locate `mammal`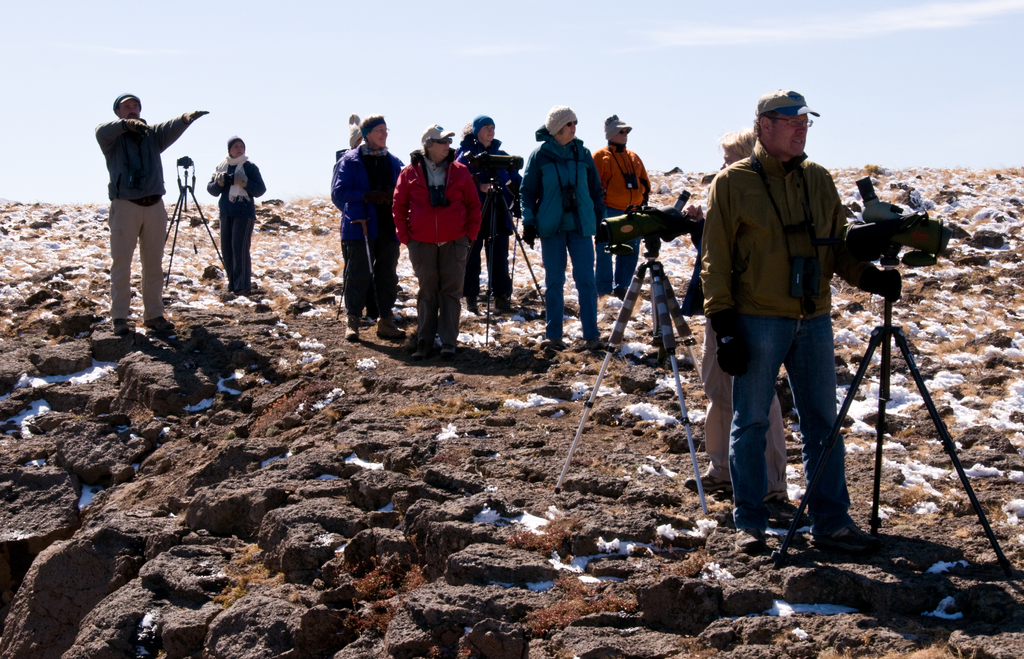
box(589, 108, 652, 295)
